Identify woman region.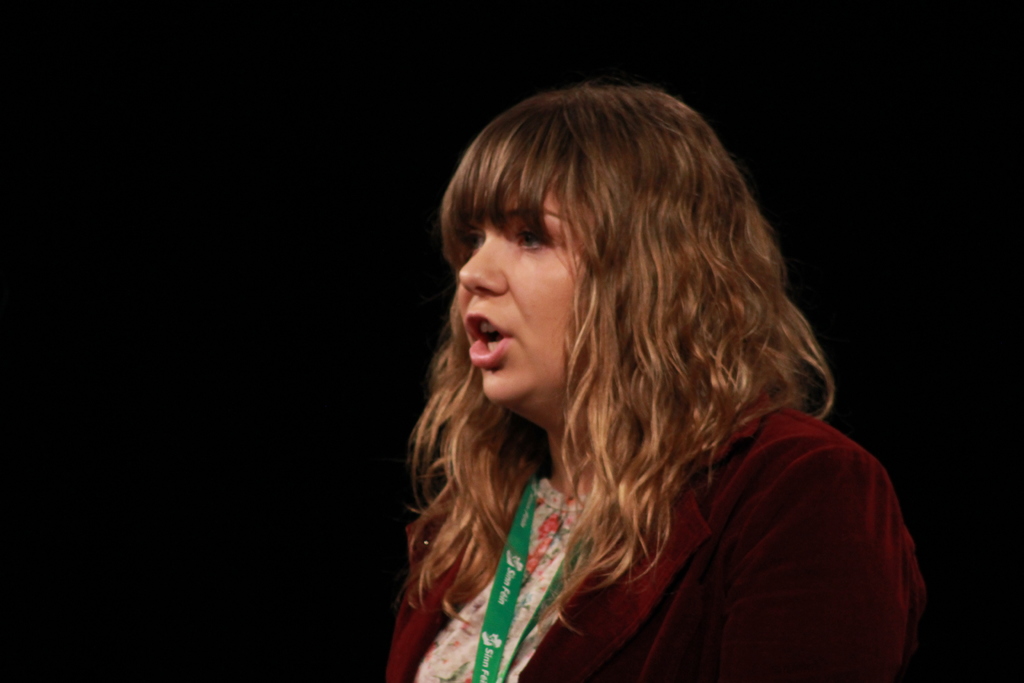
Region: detection(335, 72, 917, 680).
